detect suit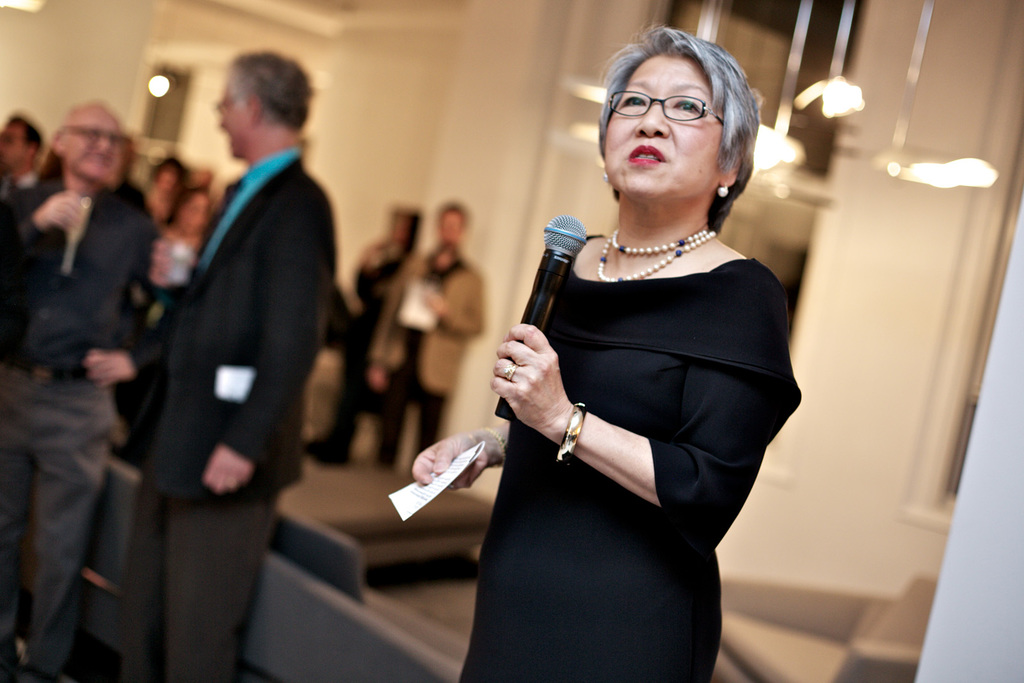
select_region(123, 152, 338, 507)
